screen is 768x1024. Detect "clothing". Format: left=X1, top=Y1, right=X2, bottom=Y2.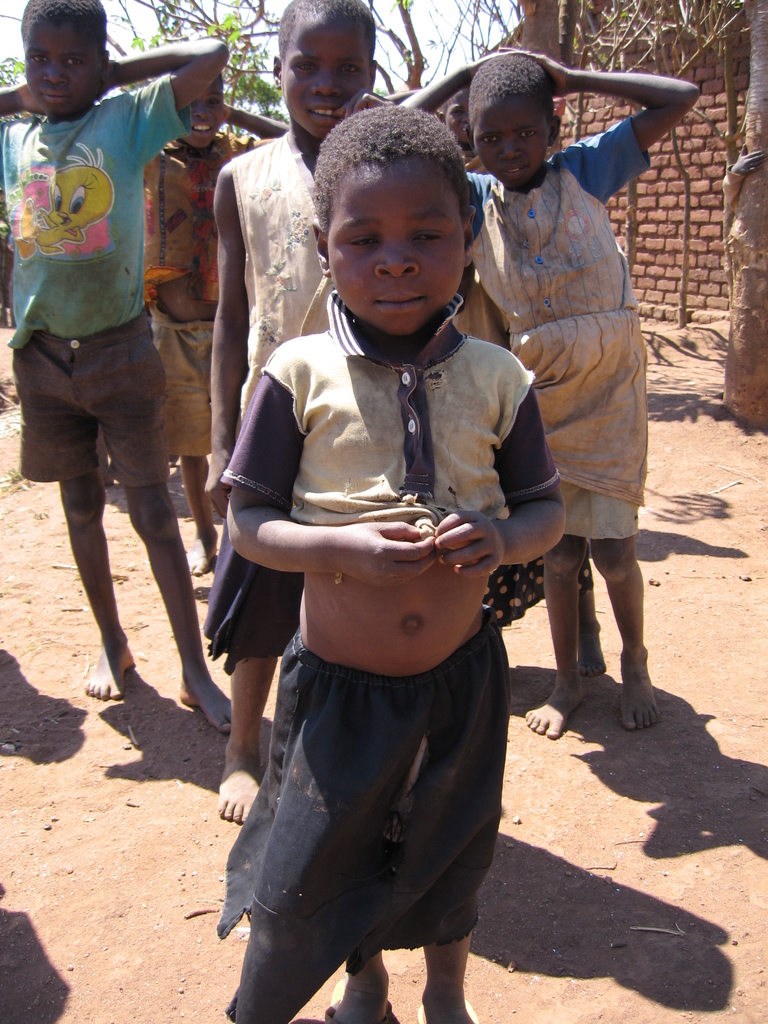
left=193, top=102, right=370, bottom=664.
